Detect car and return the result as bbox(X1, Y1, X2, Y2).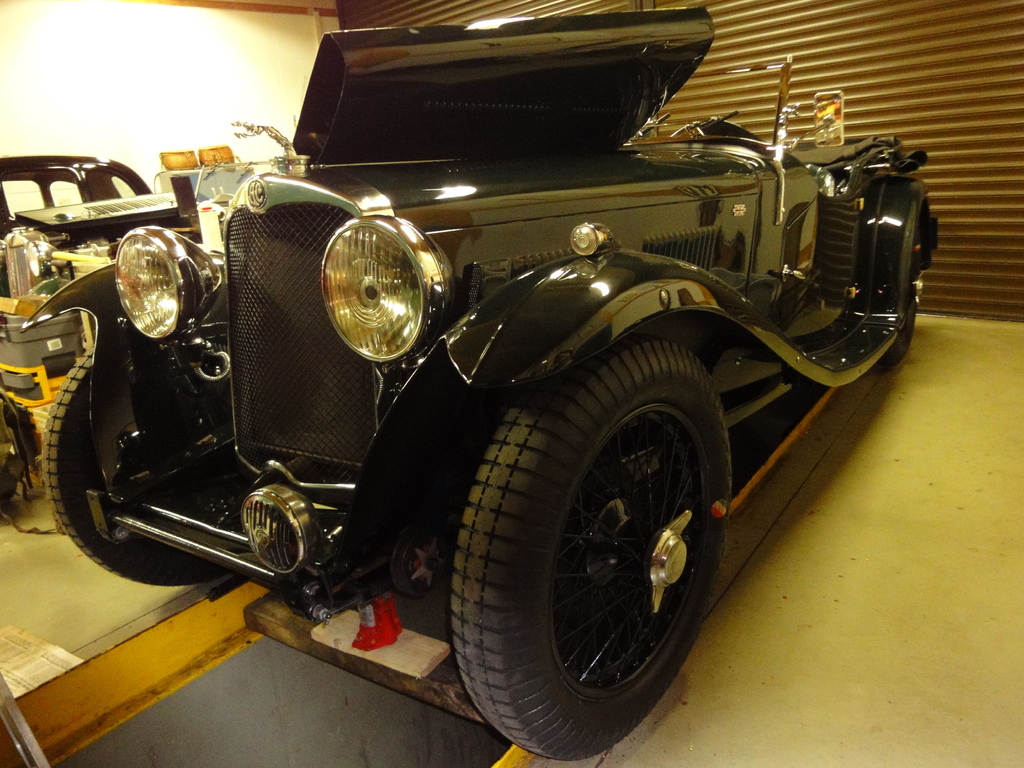
bbox(0, 157, 162, 291).
